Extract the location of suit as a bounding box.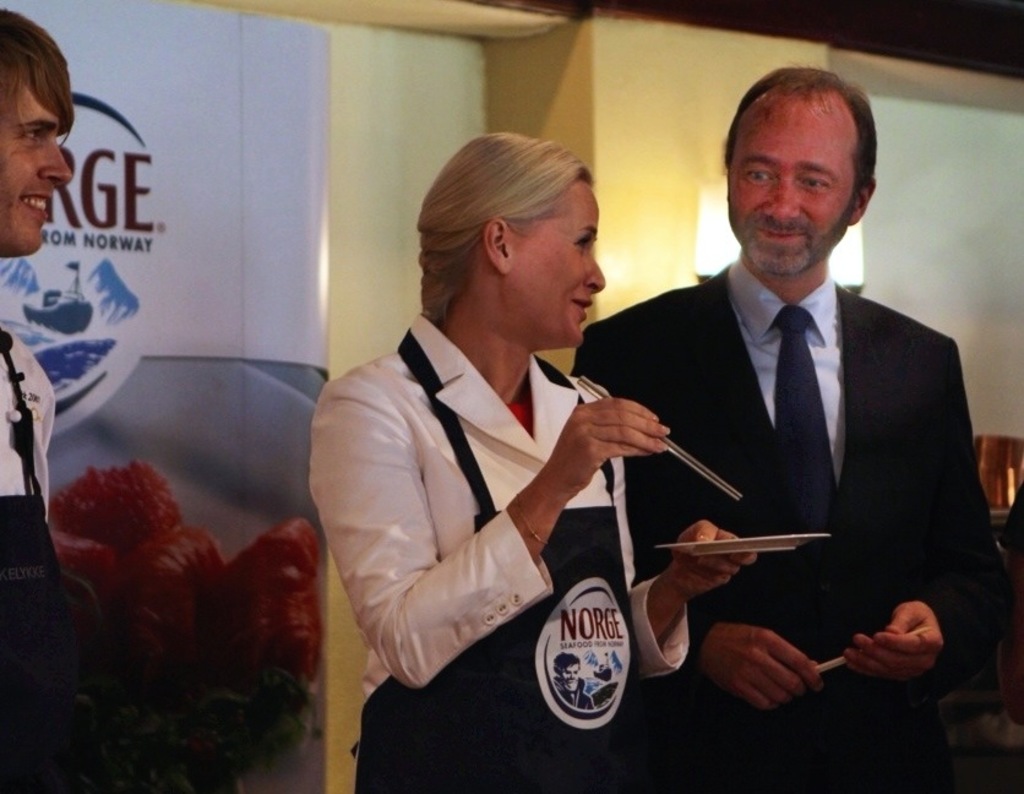
bbox(627, 147, 990, 749).
